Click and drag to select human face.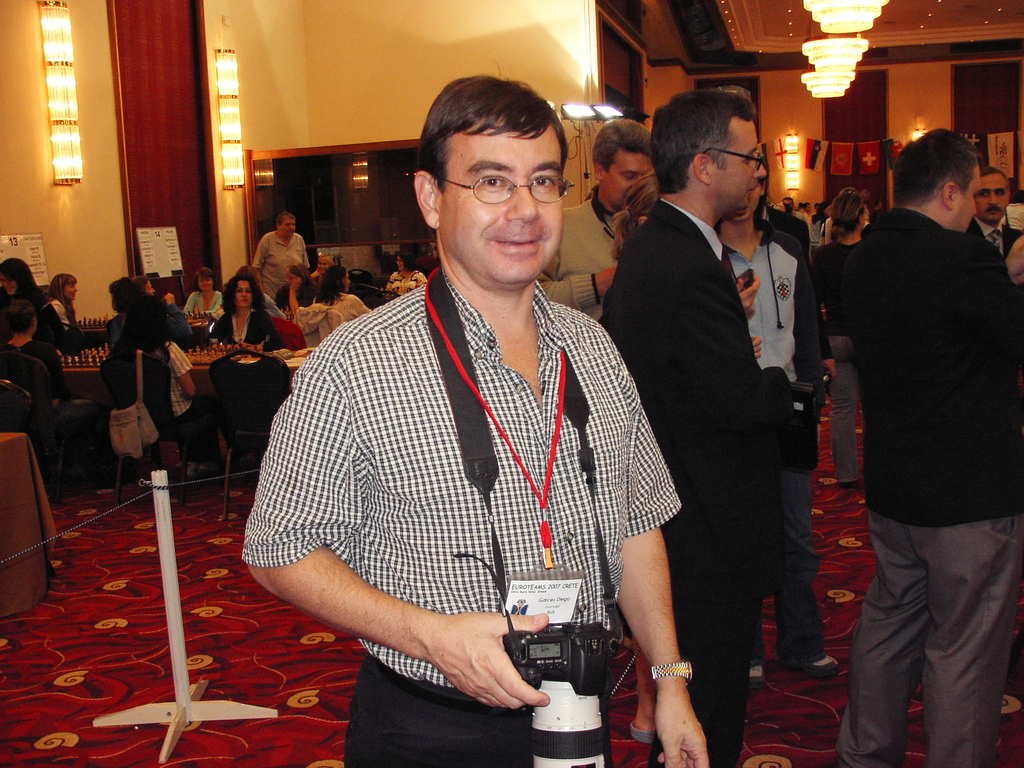
Selection: x1=442, y1=135, x2=564, y2=287.
